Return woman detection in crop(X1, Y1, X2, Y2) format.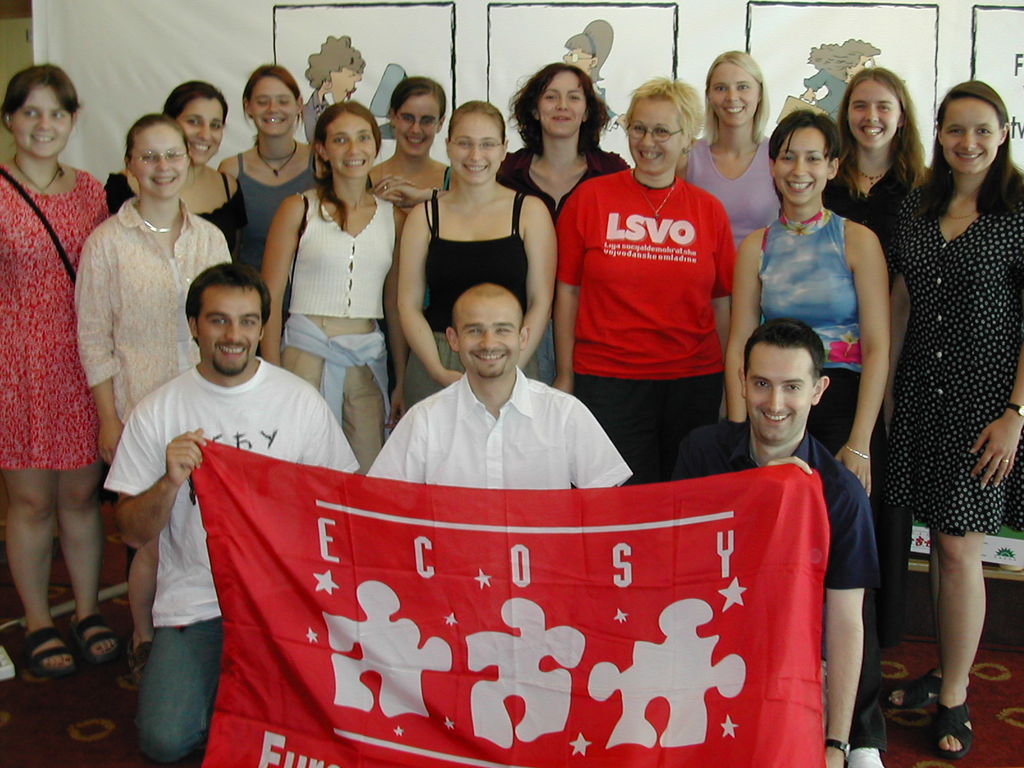
crop(817, 62, 935, 643).
